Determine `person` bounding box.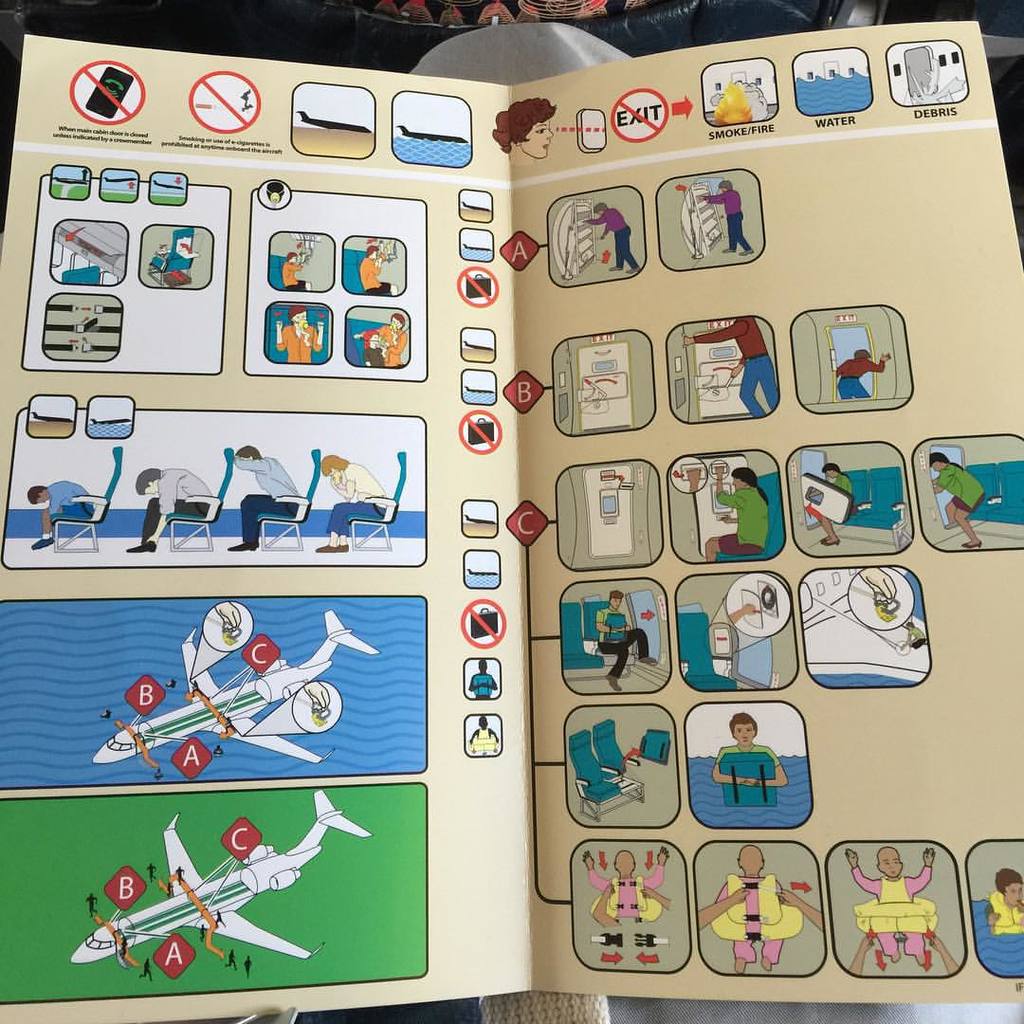
Determined: bbox=(491, 96, 557, 161).
